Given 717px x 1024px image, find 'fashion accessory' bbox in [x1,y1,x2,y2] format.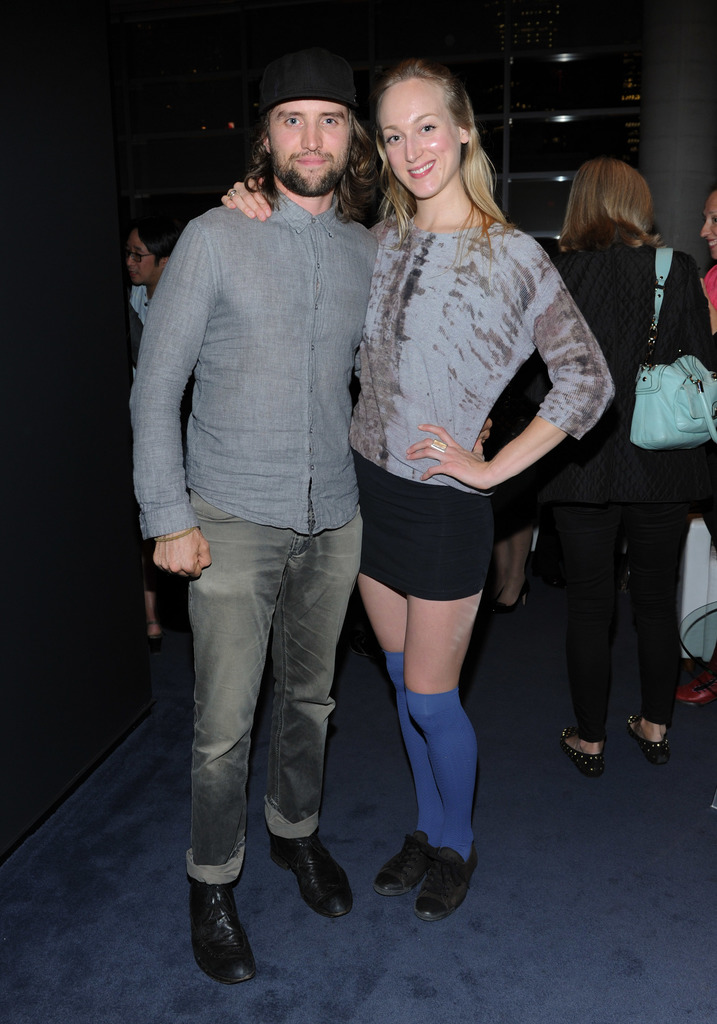
[624,241,716,452].
